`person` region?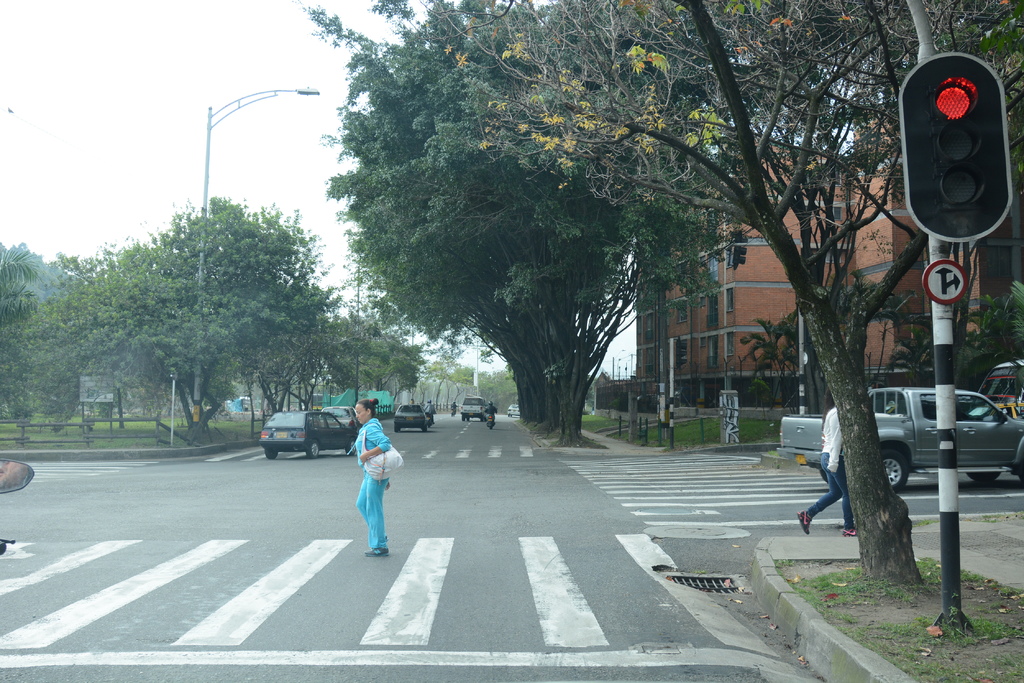
detection(484, 401, 496, 413)
